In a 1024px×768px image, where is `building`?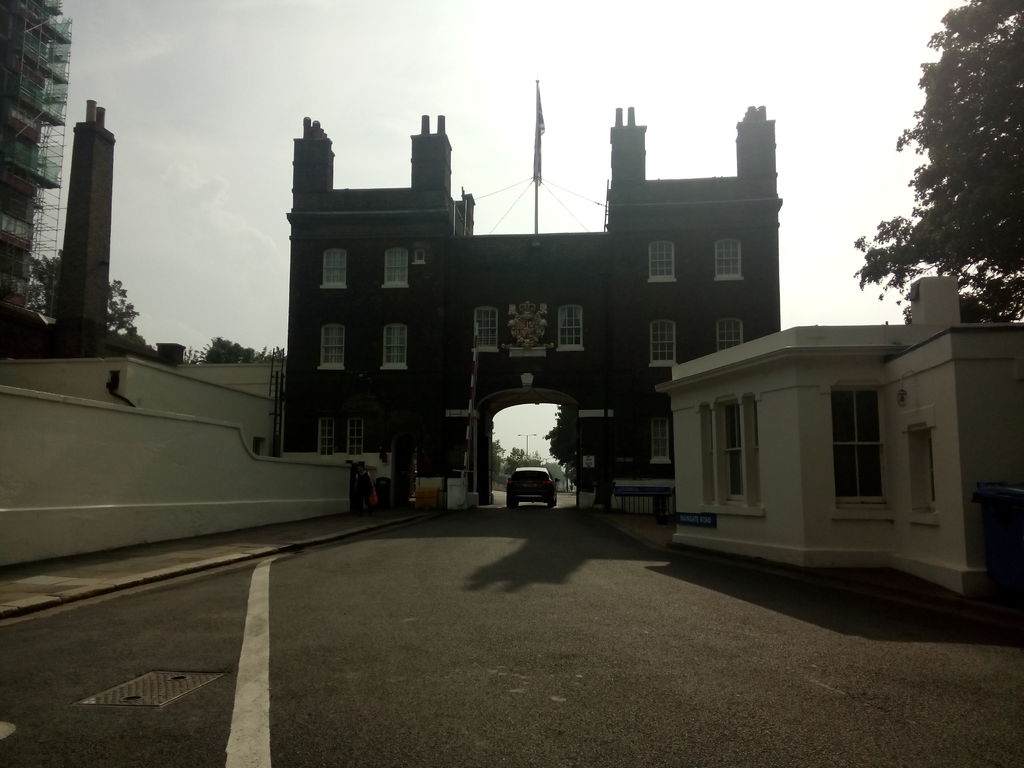
0:0:68:365.
